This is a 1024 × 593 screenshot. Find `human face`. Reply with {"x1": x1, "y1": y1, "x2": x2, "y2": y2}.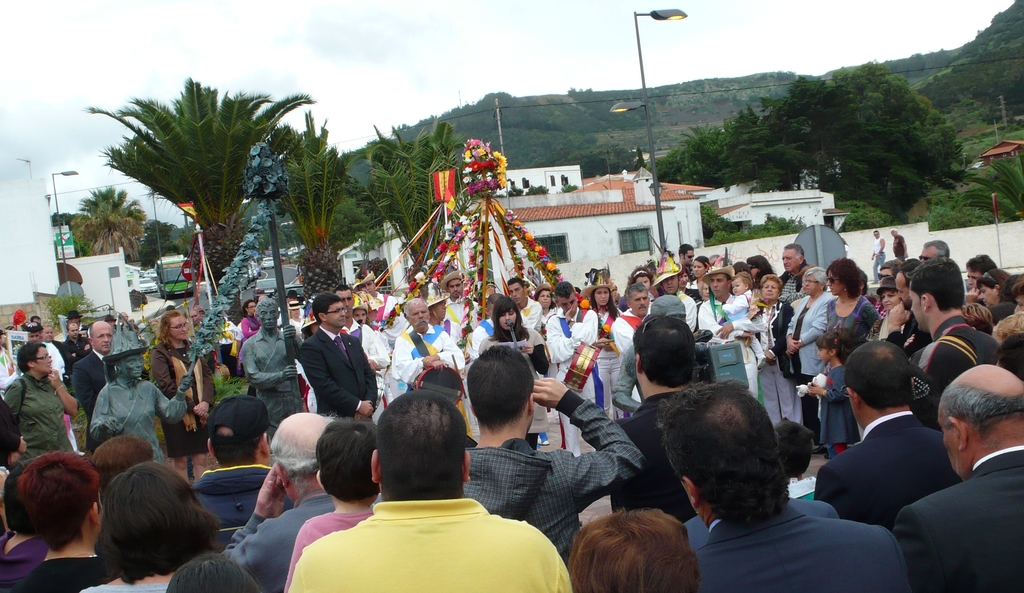
{"x1": 803, "y1": 274, "x2": 819, "y2": 294}.
